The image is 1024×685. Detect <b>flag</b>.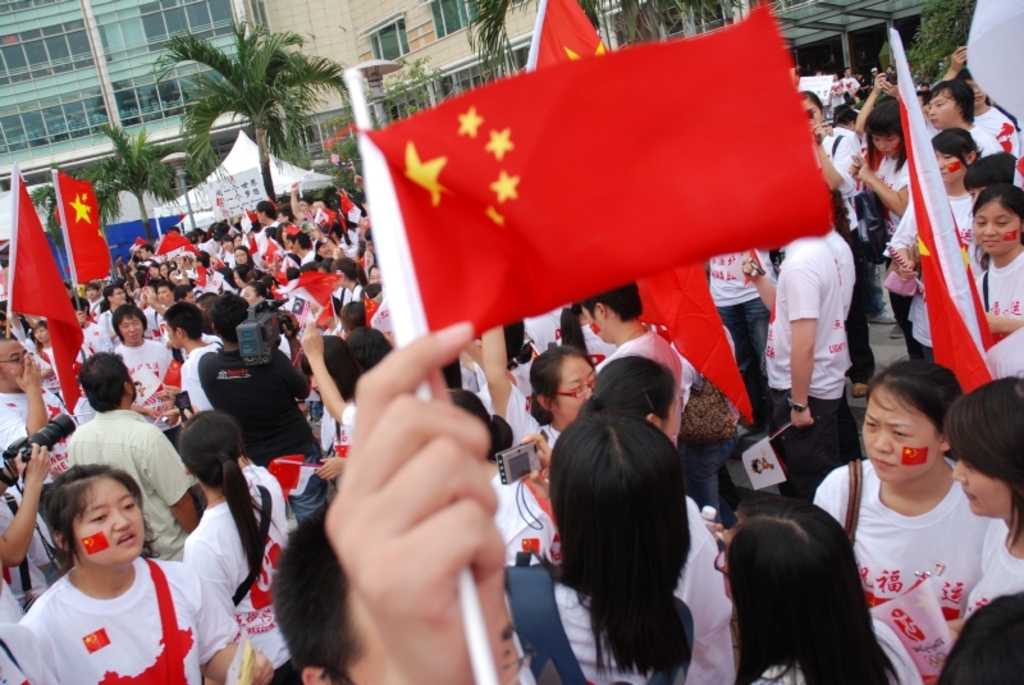
Detection: 79 626 111 652.
